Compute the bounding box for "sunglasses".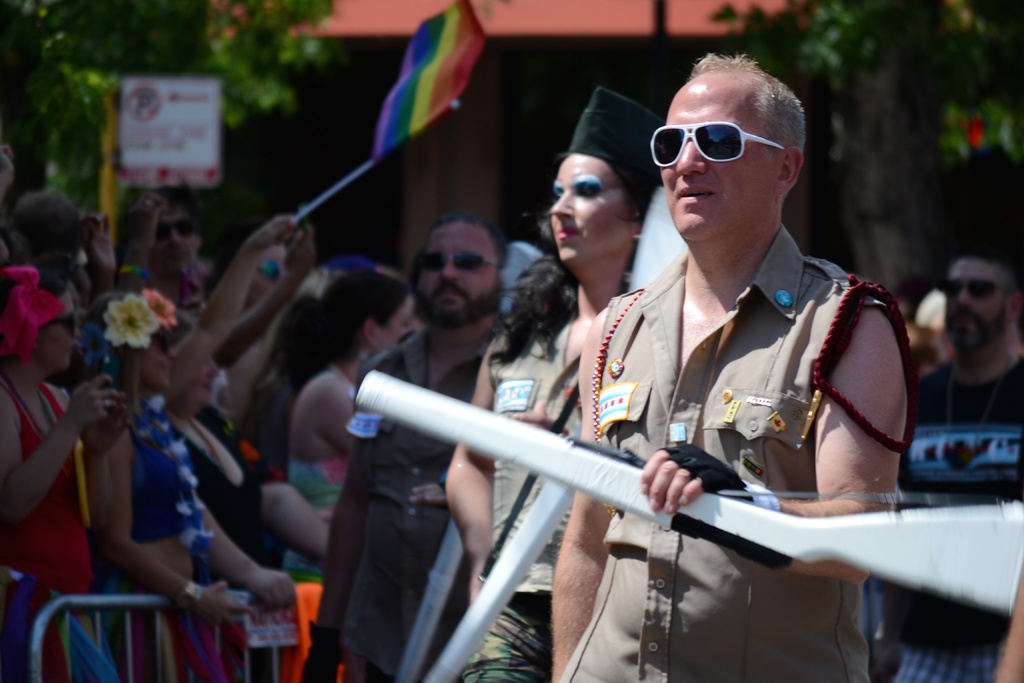
[150, 218, 191, 245].
